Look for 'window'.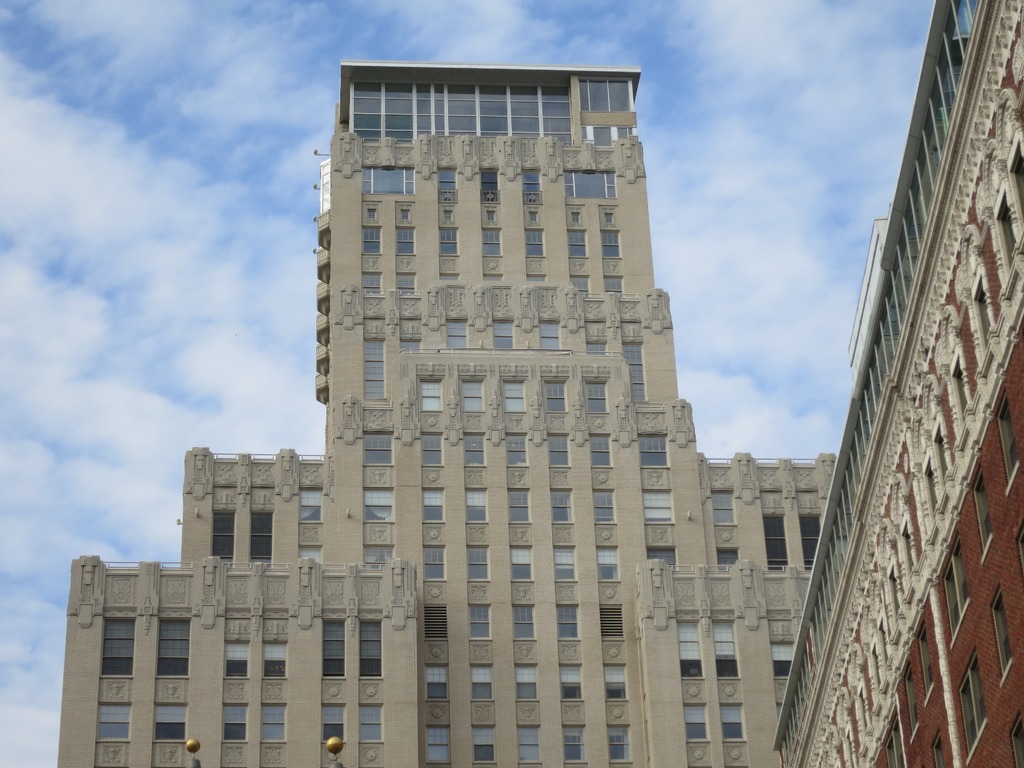
Found: rect(362, 429, 394, 467).
